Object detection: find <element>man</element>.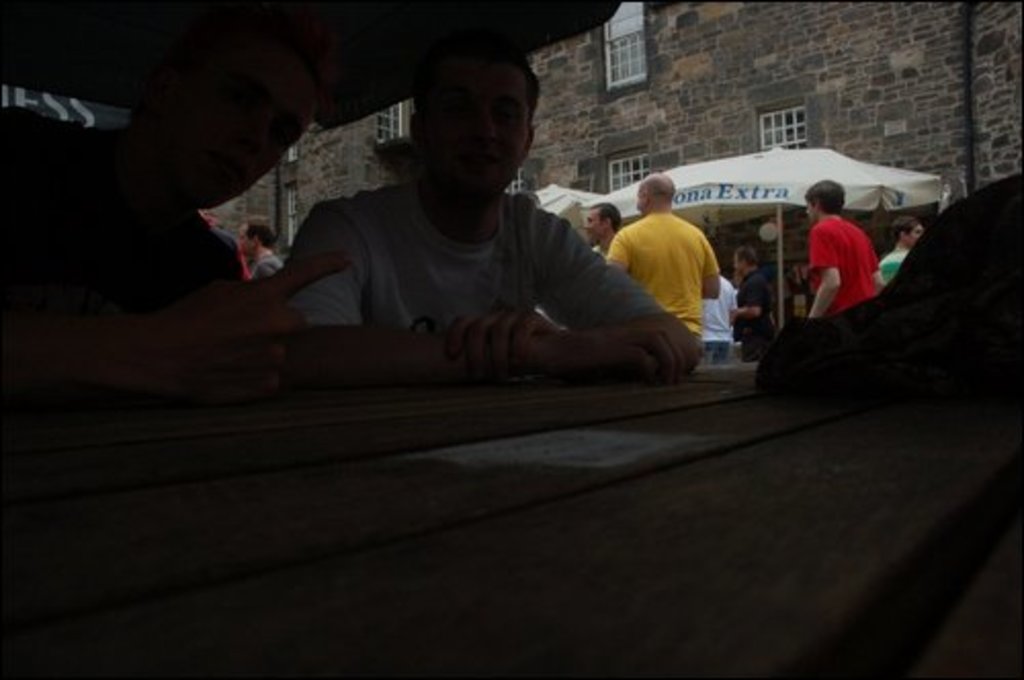
select_region(0, 39, 352, 422).
